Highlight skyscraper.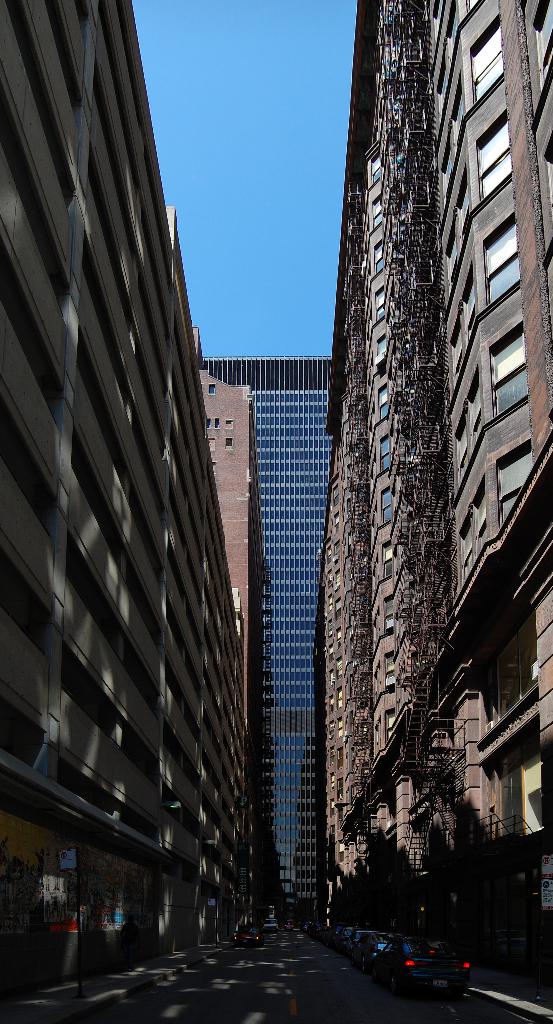
Highlighted region: l=303, t=0, r=552, b=1010.
